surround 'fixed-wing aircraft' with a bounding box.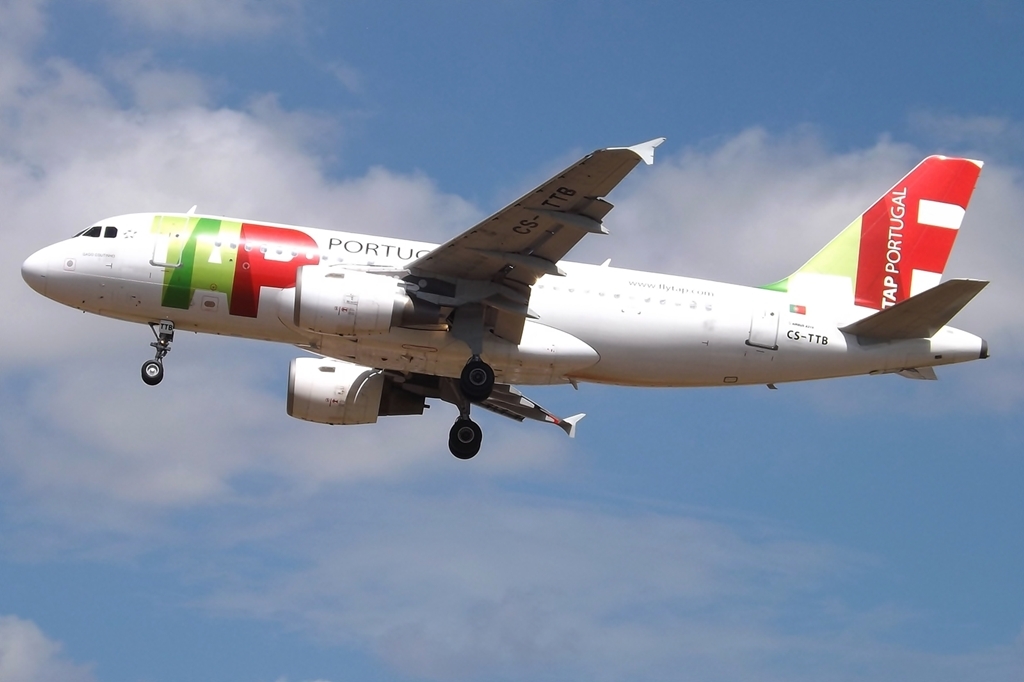
bbox=(21, 135, 993, 462).
